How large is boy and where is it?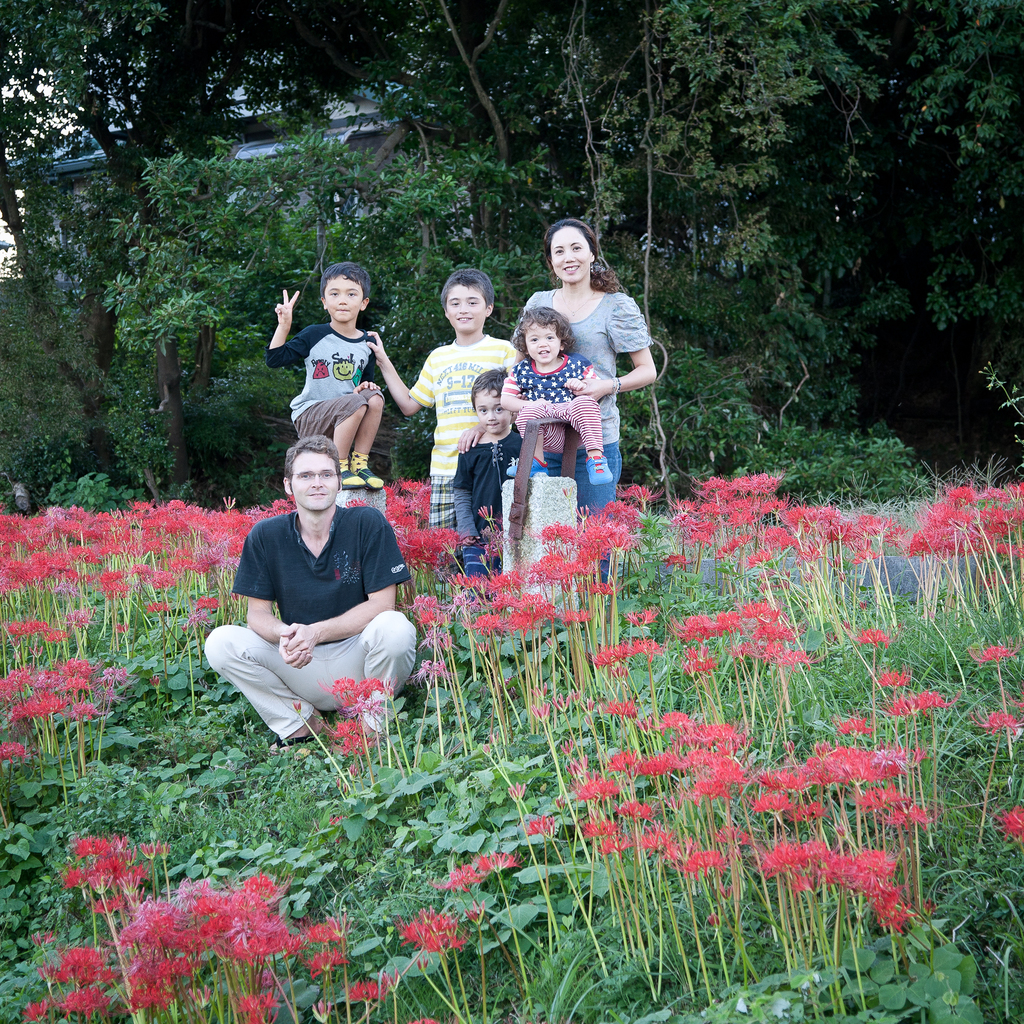
Bounding box: [left=453, top=364, right=524, bottom=589].
